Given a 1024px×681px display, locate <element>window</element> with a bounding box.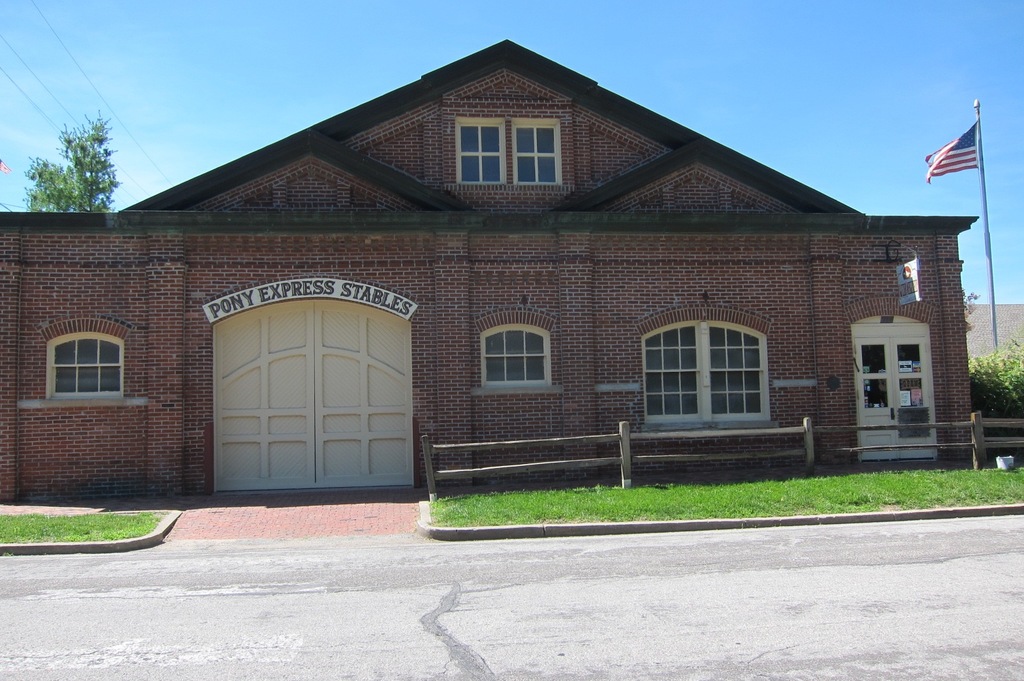
Located: bbox=[458, 122, 500, 180].
